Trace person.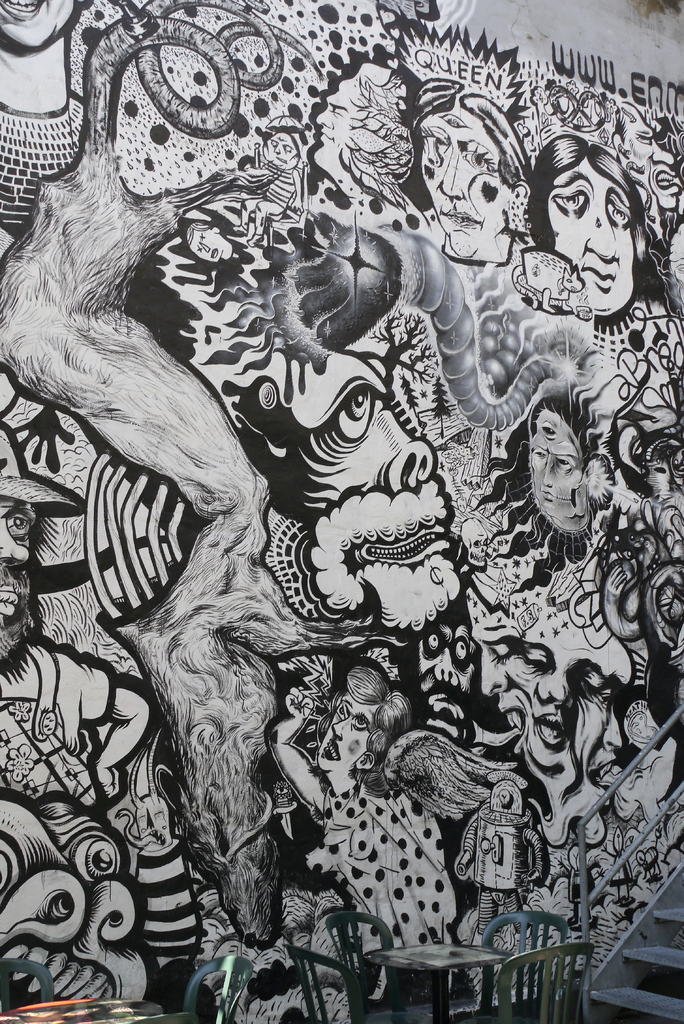
Traced to [0, 0, 94, 241].
